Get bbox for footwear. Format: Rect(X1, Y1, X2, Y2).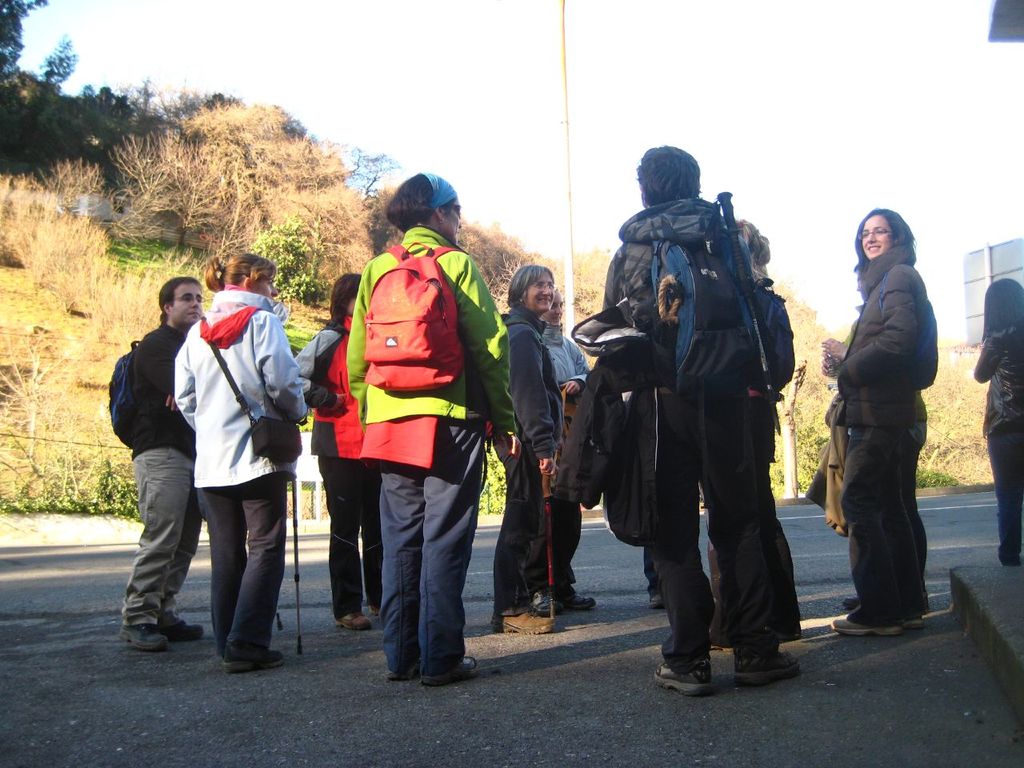
Rect(338, 608, 374, 632).
